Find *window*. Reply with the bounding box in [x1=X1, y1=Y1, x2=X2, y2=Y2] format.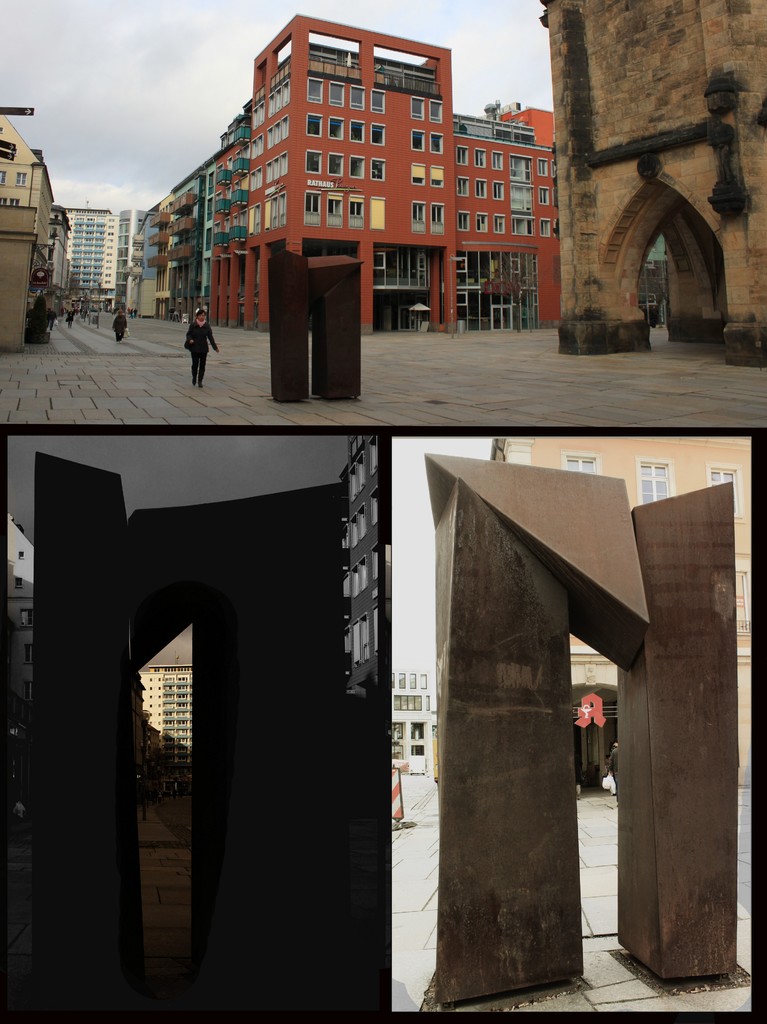
[x1=306, y1=152, x2=325, y2=173].
